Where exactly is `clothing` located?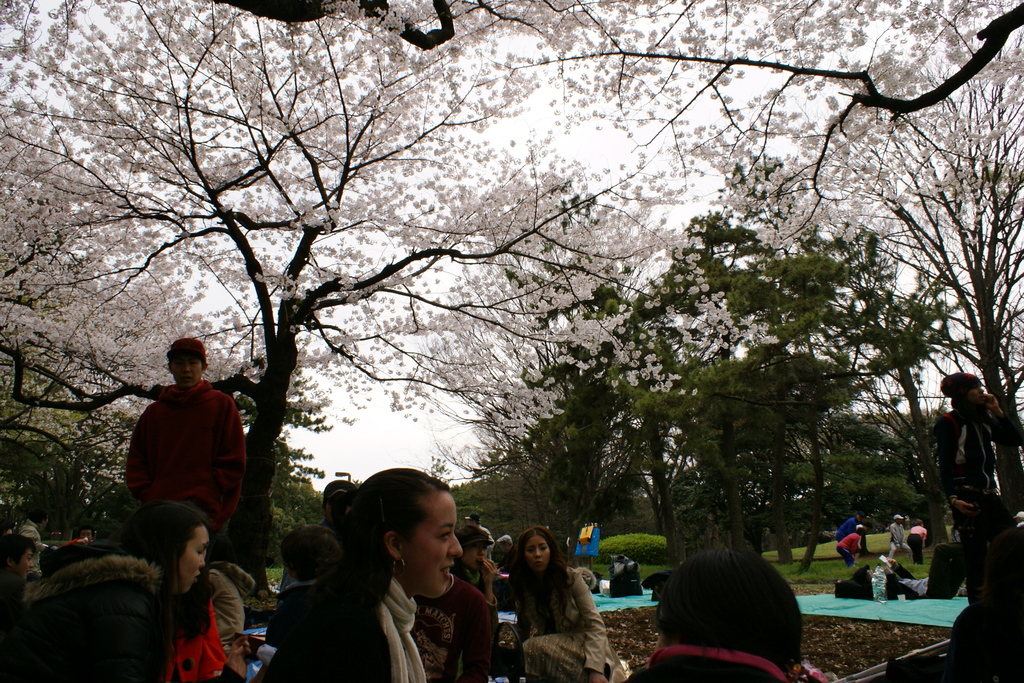
Its bounding box is <bbox>414, 583, 489, 682</bbox>.
